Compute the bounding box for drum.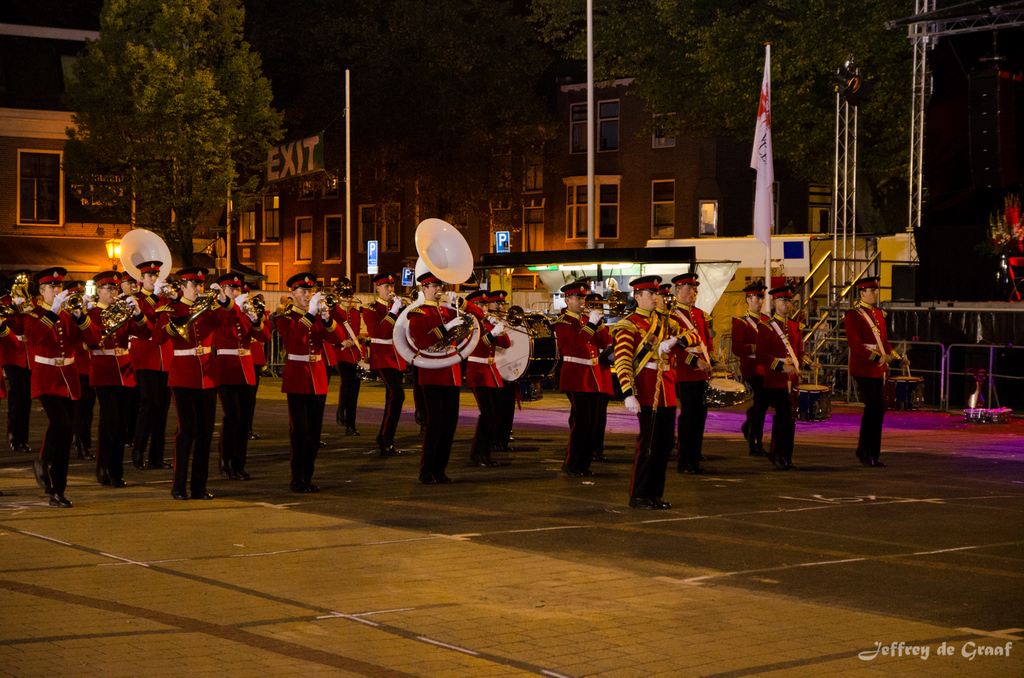
left=356, top=359, right=382, bottom=380.
